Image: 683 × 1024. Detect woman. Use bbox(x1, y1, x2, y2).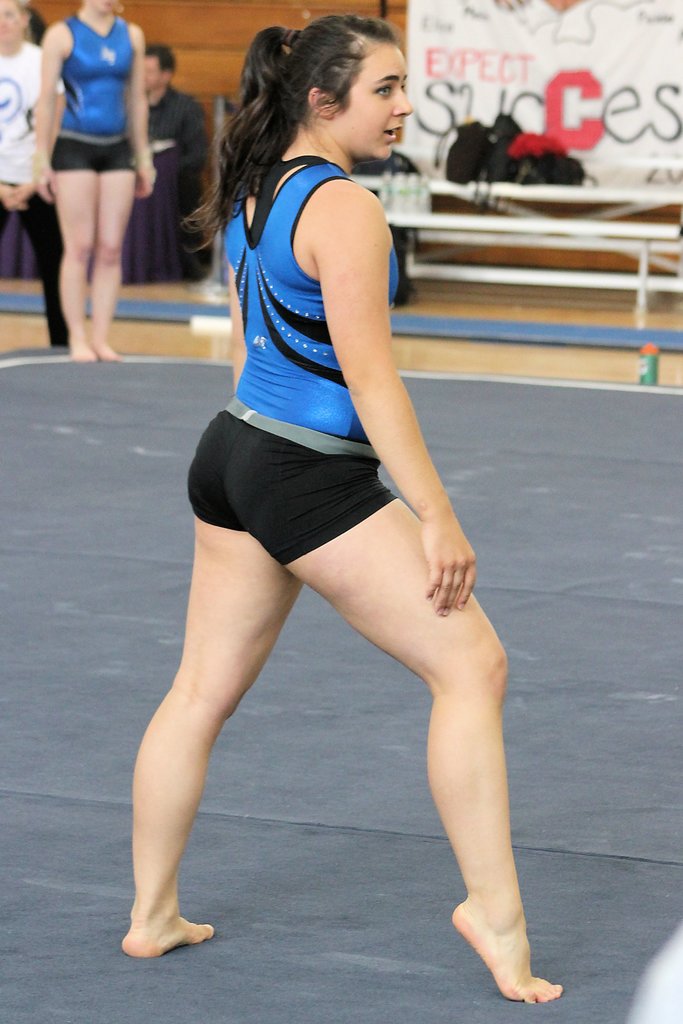
bbox(0, 0, 71, 350).
